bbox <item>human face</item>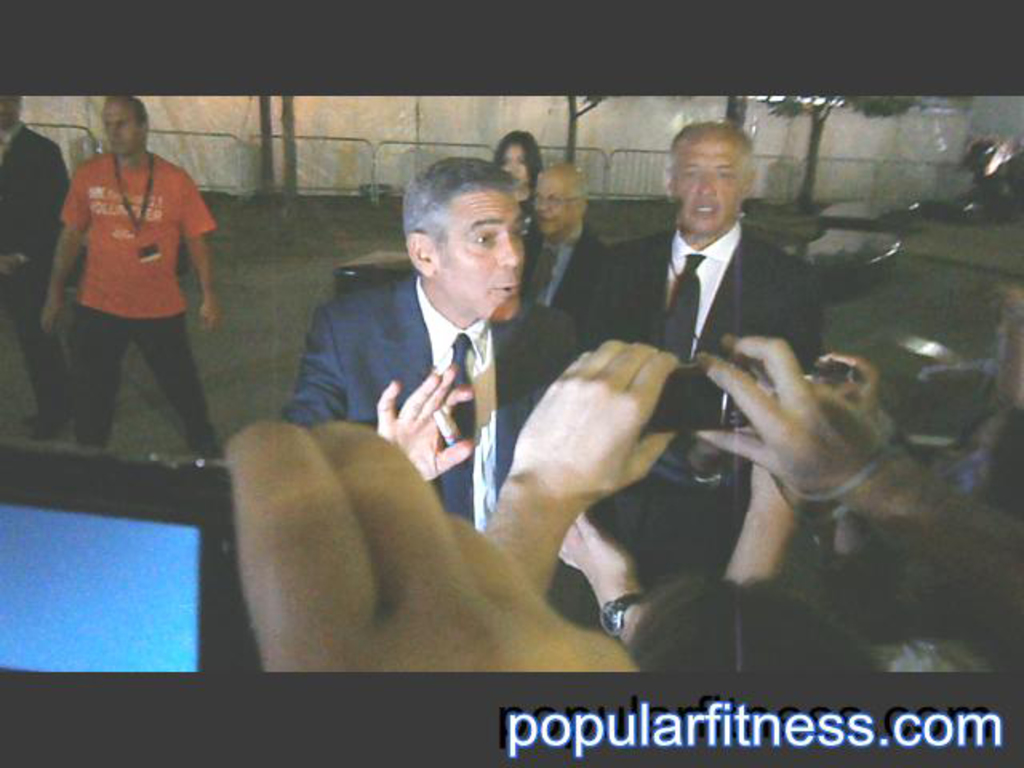
bbox=[498, 136, 534, 189]
